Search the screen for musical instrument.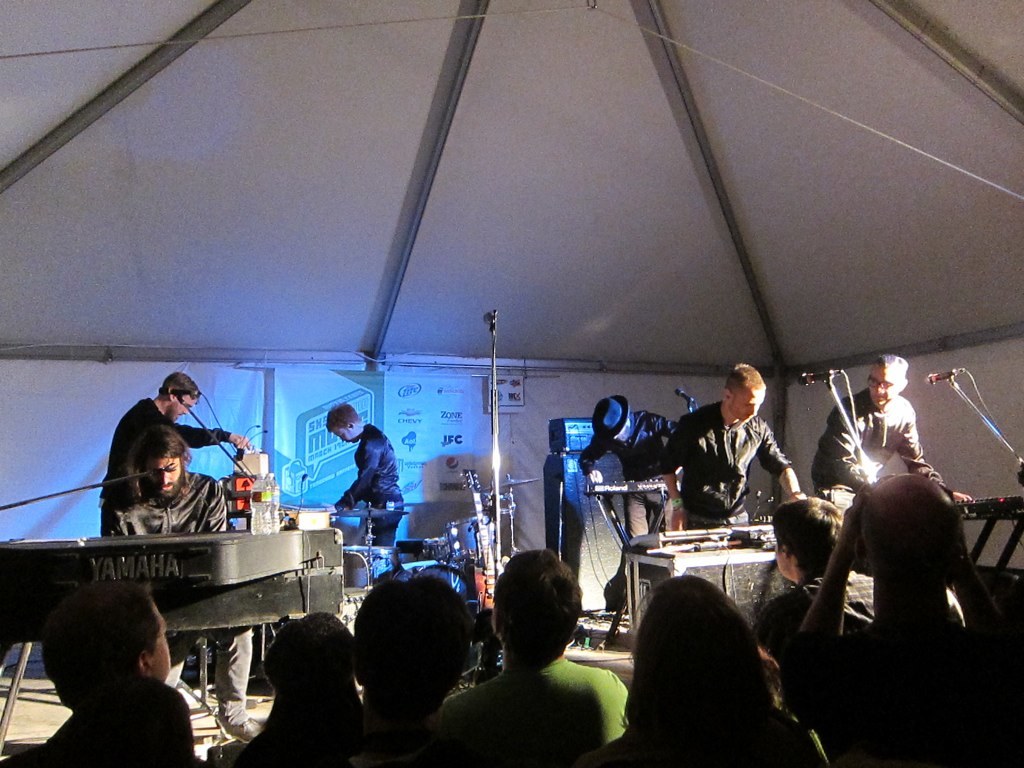
Found at x1=369, y1=559, x2=475, y2=642.
